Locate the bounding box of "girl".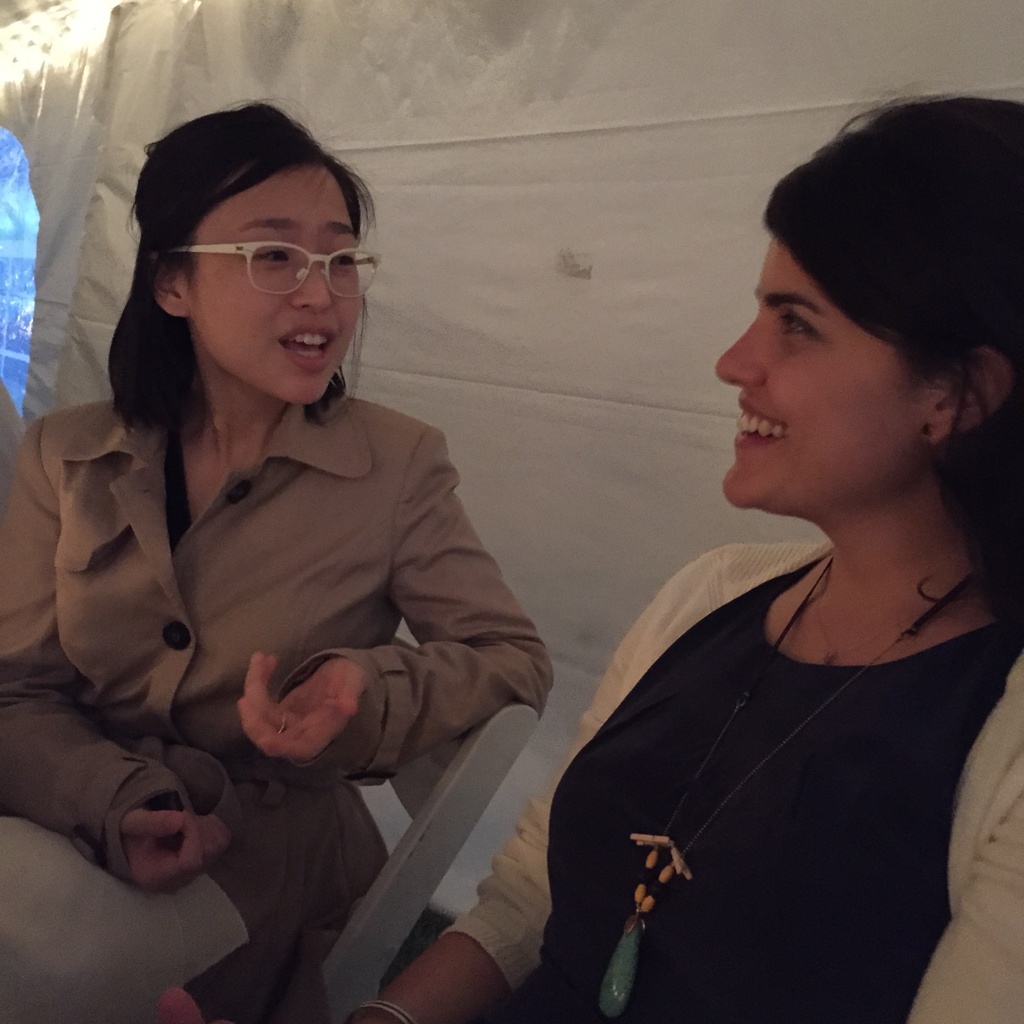
Bounding box: region(0, 92, 555, 1023).
